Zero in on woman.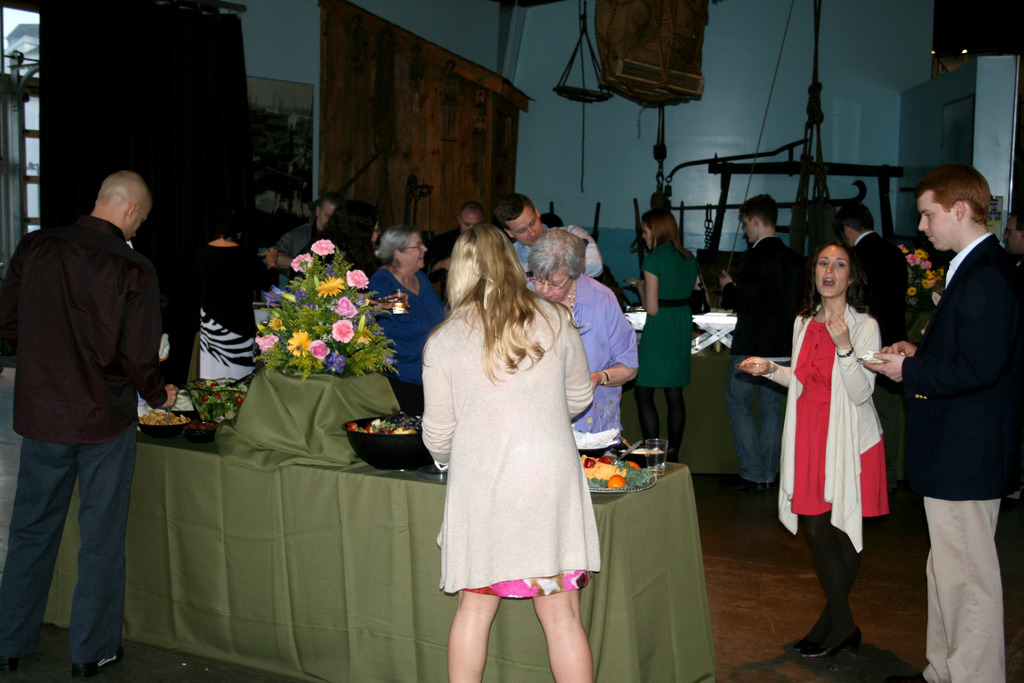
Zeroed in: <box>781,226,901,618</box>.
